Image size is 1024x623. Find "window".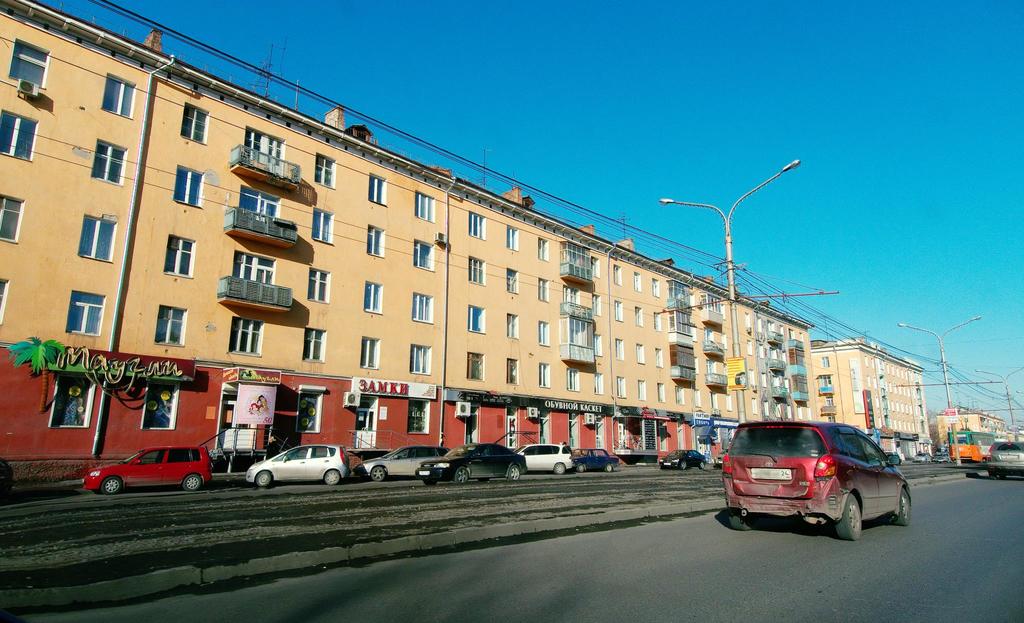
bbox=[368, 227, 382, 259].
